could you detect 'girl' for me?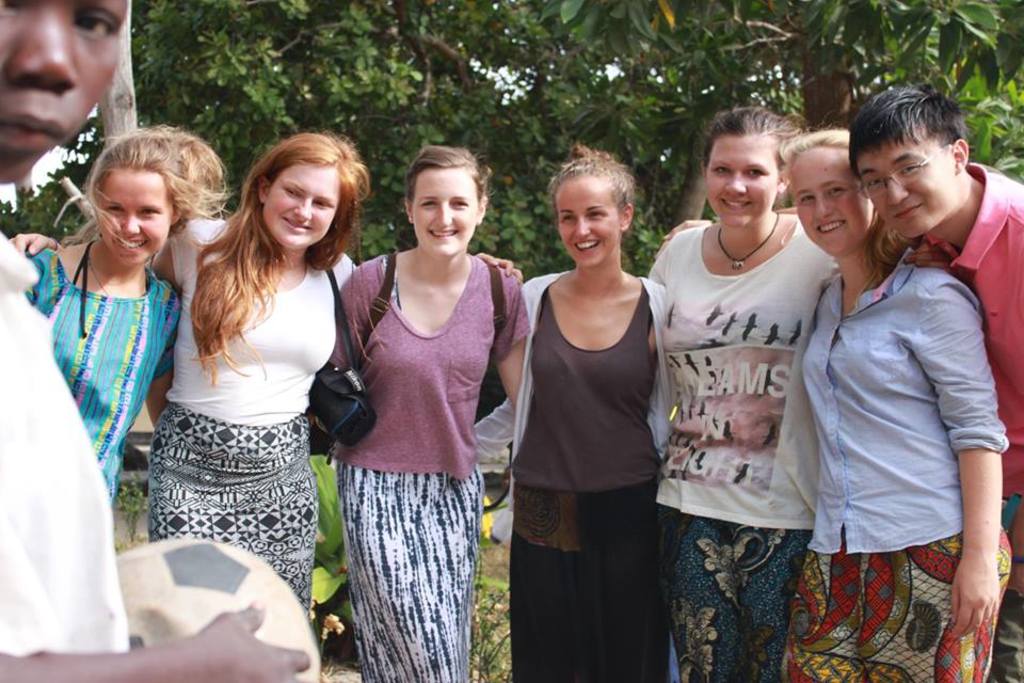
Detection result: (4,124,234,508).
